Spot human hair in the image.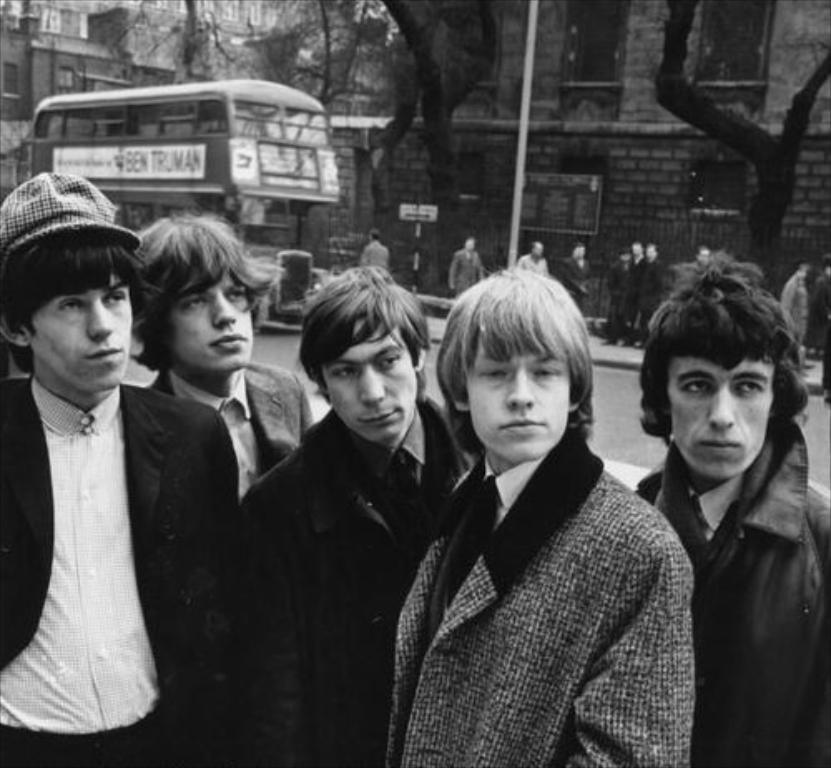
human hair found at Rect(301, 264, 429, 384).
